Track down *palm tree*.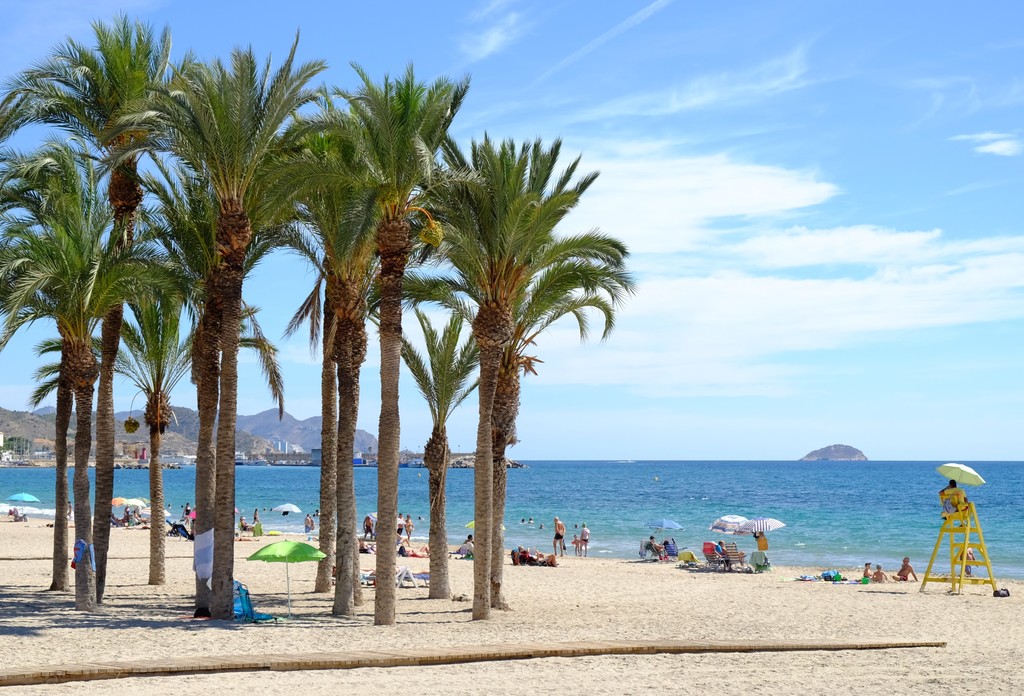
Tracked to l=386, t=150, r=620, b=641.
